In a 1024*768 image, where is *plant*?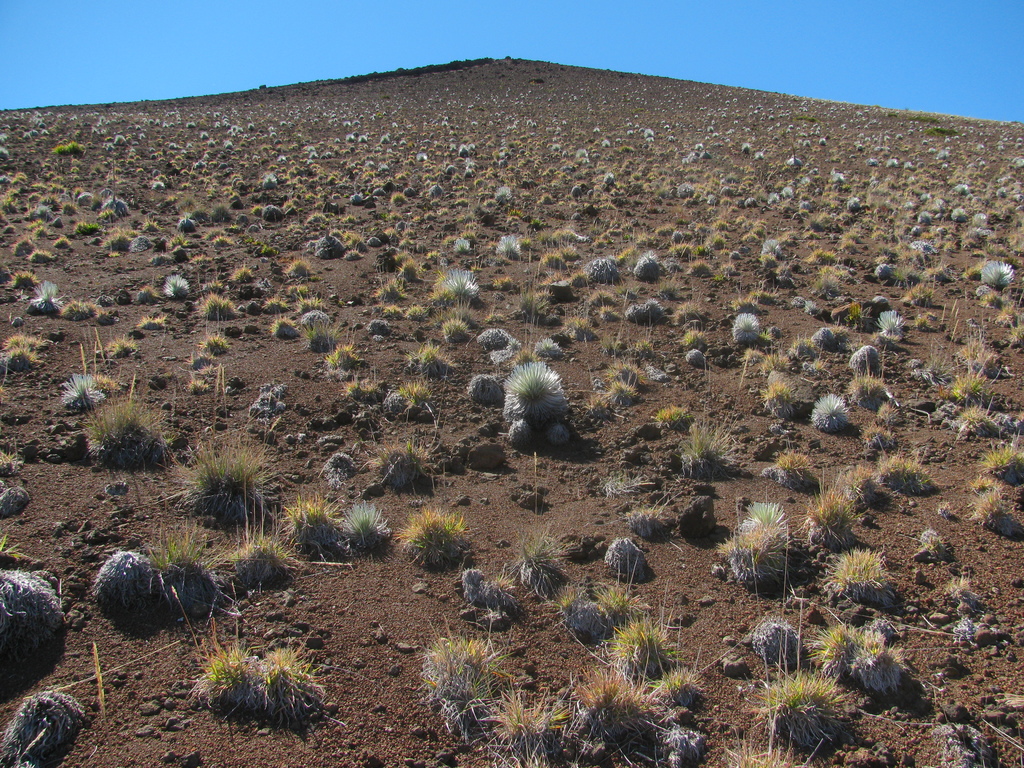
141 514 207 612.
